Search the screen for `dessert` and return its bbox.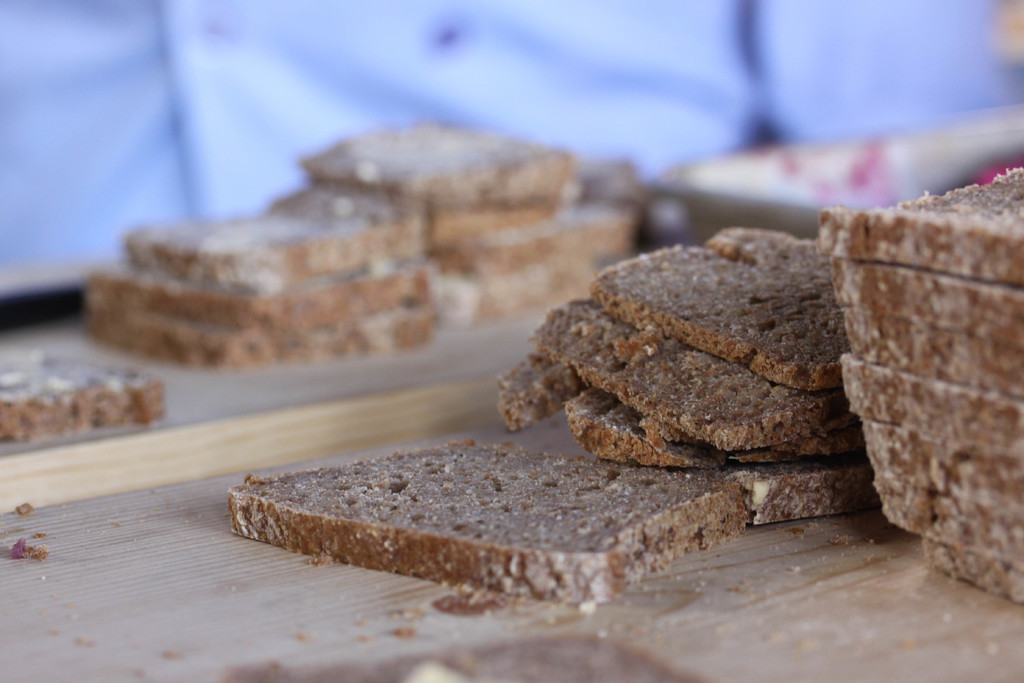
Found: x1=594, y1=225, x2=859, y2=386.
